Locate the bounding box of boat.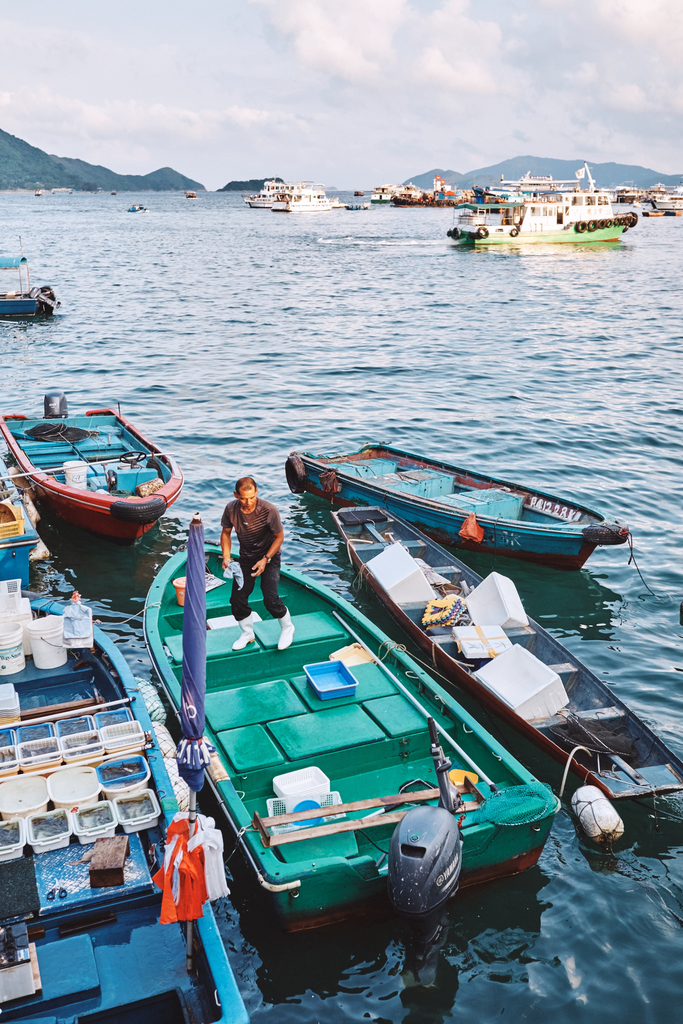
Bounding box: l=133, t=509, r=568, b=938.
